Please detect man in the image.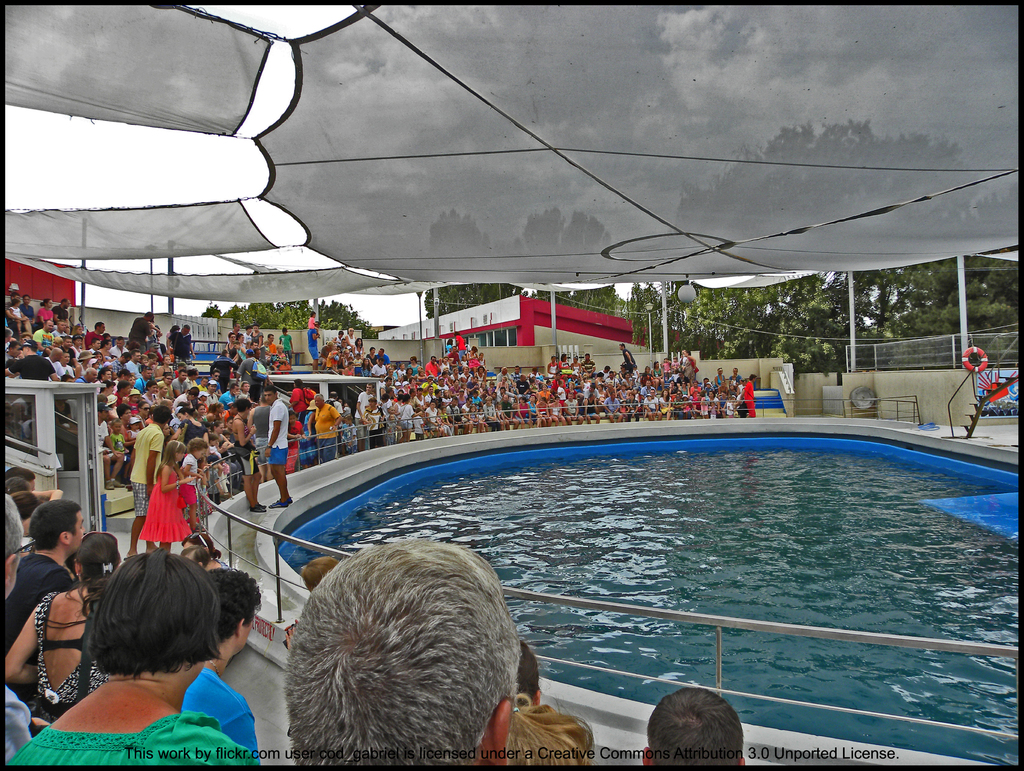
x1=203, y1=380, x2=218, y2=400.
